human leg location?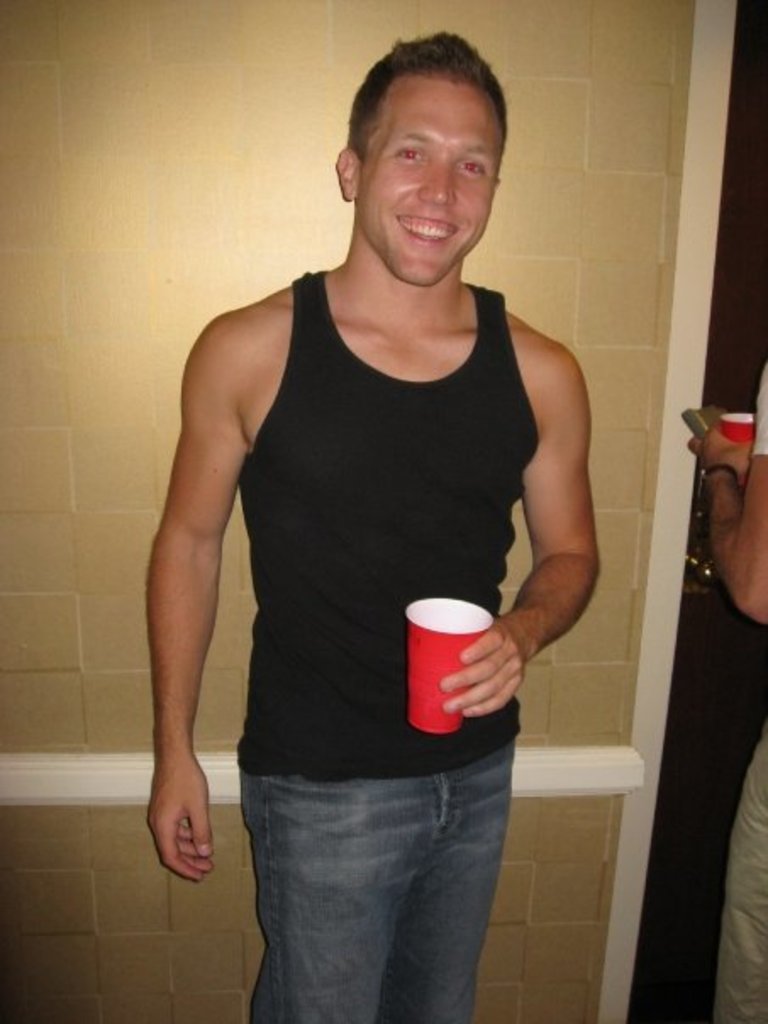
[left=714, top=743, right=766, bottom=1022]
